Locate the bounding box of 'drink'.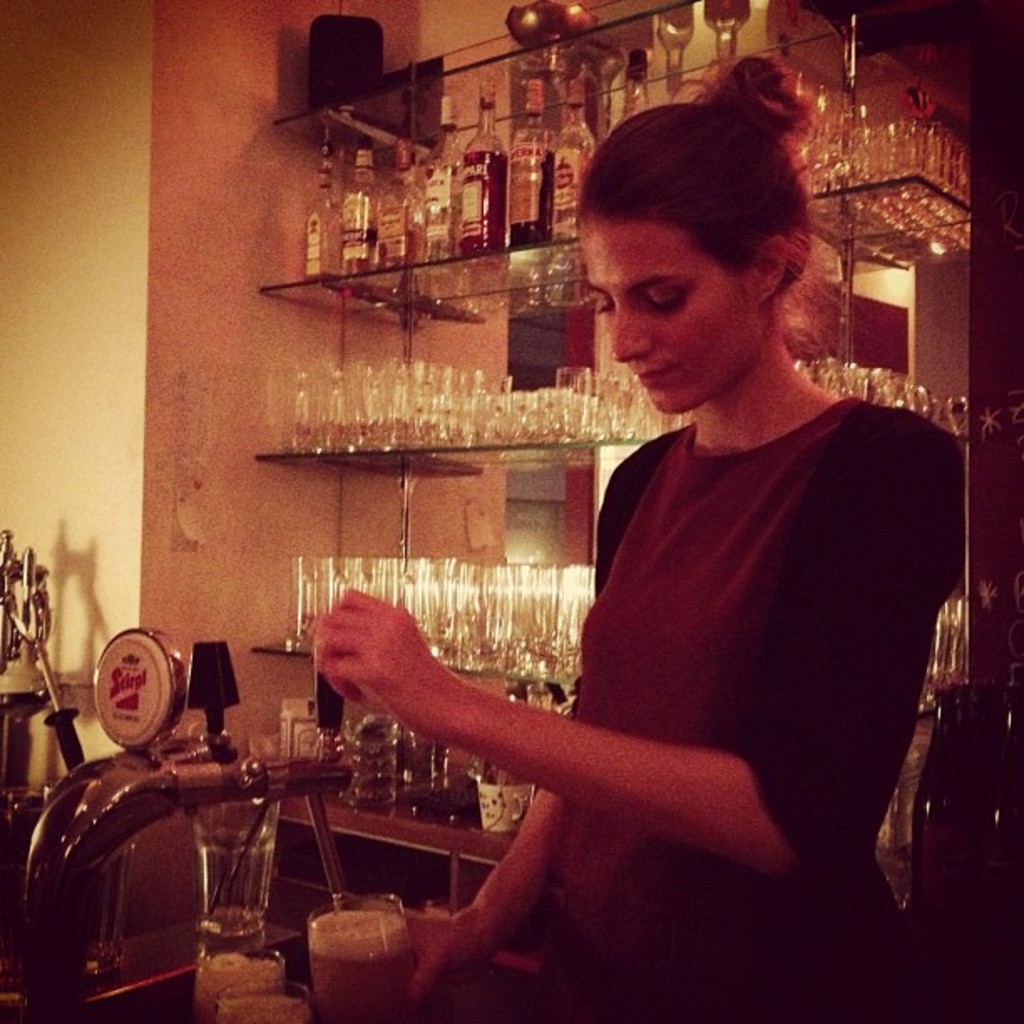
Bounding box: 313 910 415 1021.
